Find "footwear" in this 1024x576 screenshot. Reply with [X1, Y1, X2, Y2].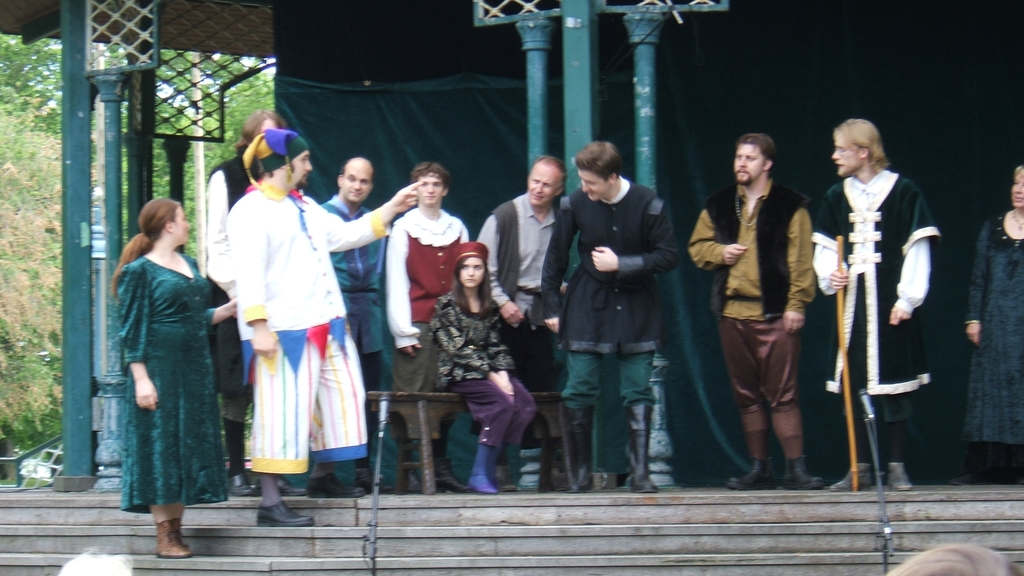
[466, 427, 503, 507].
